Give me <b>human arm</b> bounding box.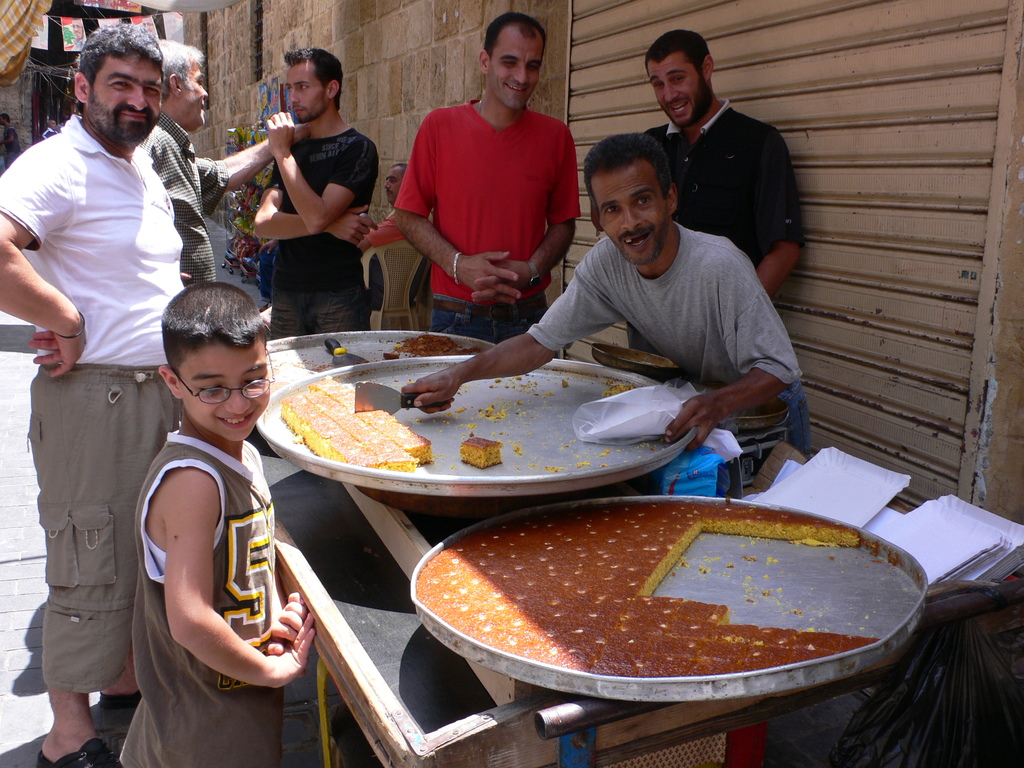
{"left": 755, "top": 124, "right": 804, "bottom": 296}.
